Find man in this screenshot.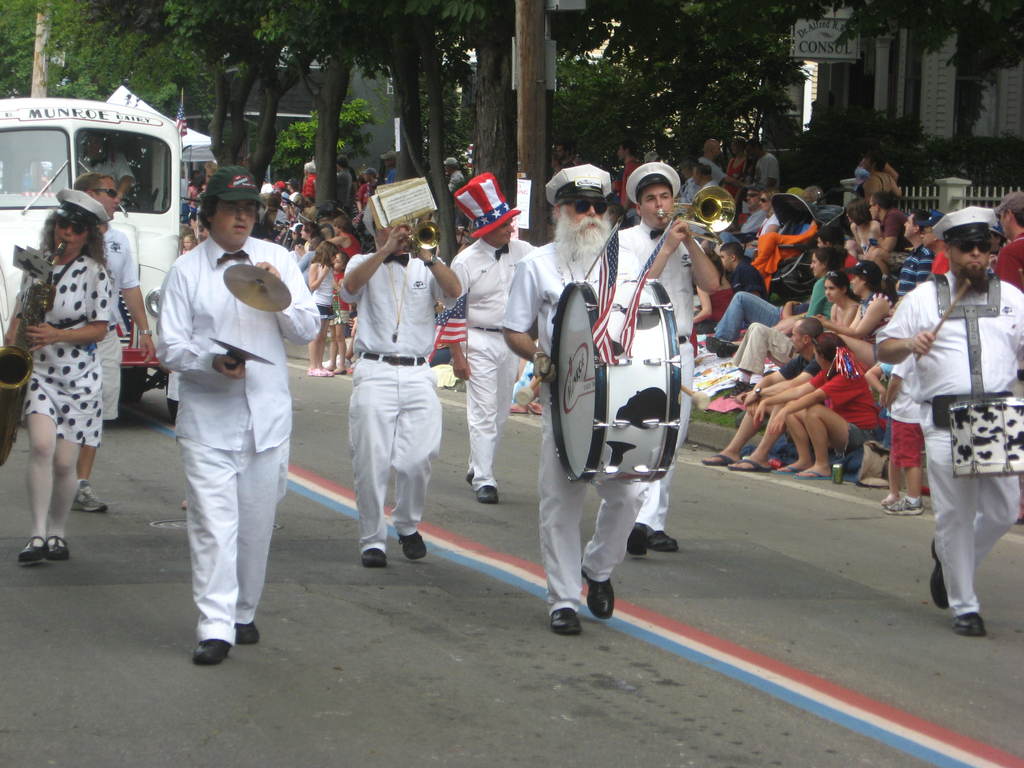
The bounding box for man is (x1=909, y1=214, x2=953, y2=282).
